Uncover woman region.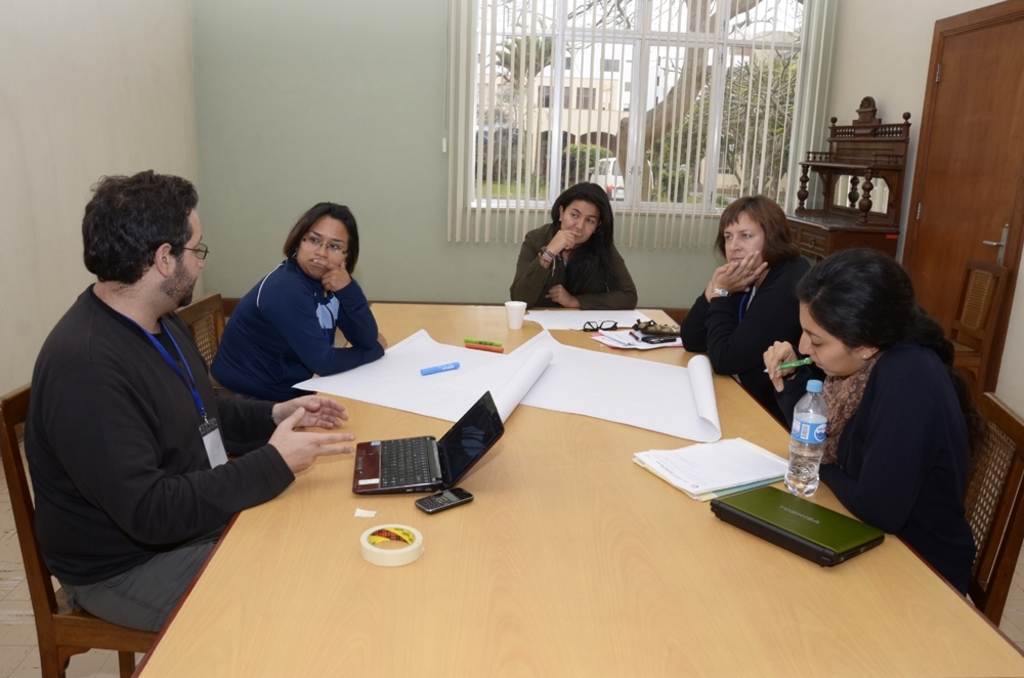
Uncovered: l=208, t=204, r=386, b=402.
